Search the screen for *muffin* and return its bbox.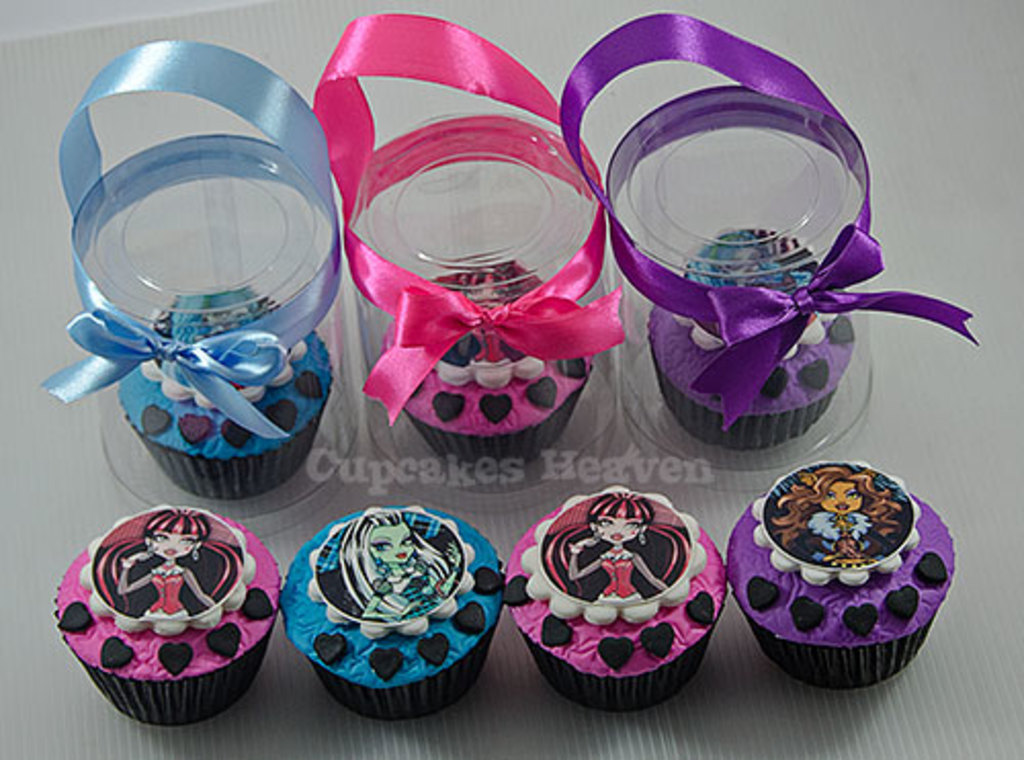
Found: 53,502,276,727.
